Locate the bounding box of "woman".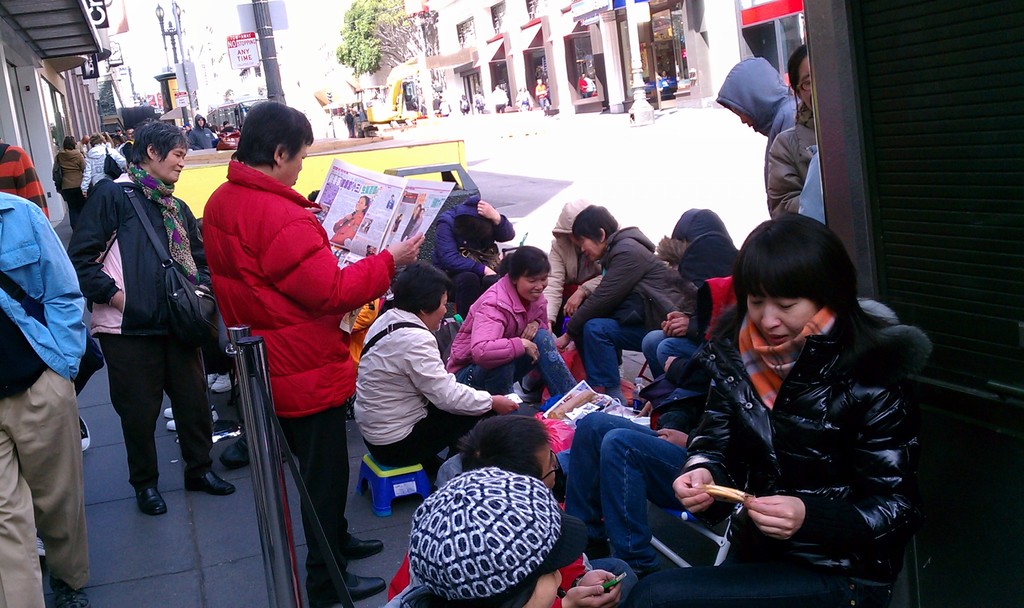
Bounding box: 766 40 815 220.
